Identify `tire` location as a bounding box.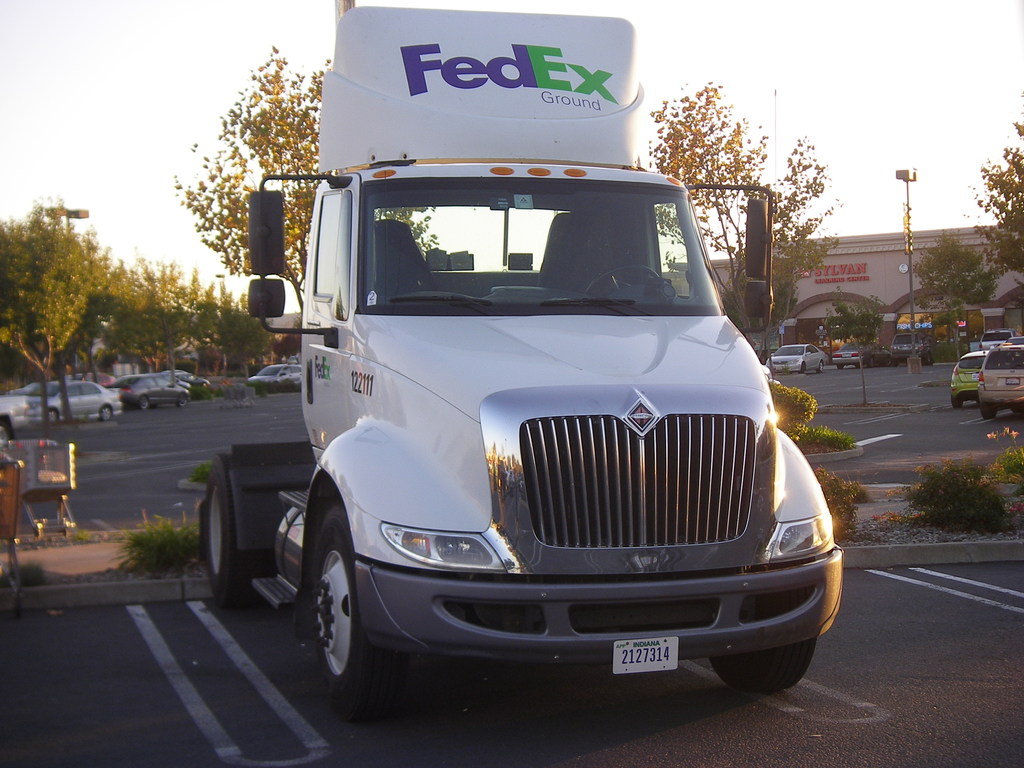
bbox=(982, 408, 996, 420).
